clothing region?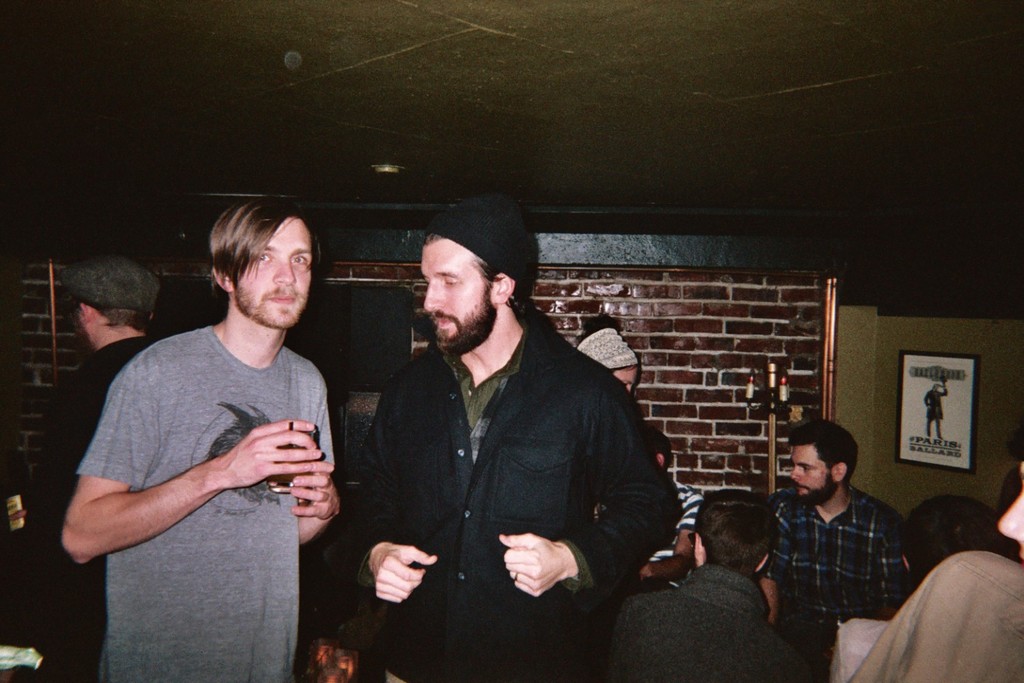
72/316/343/682
